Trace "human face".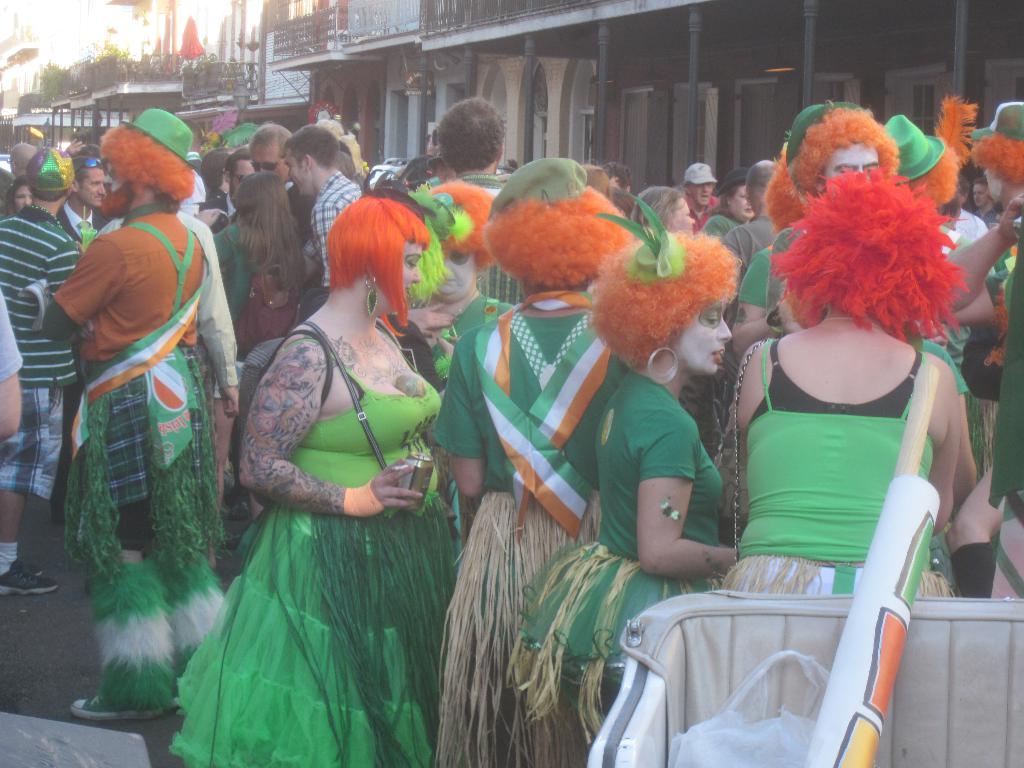
Traced to (825, 144, 876, 176).
